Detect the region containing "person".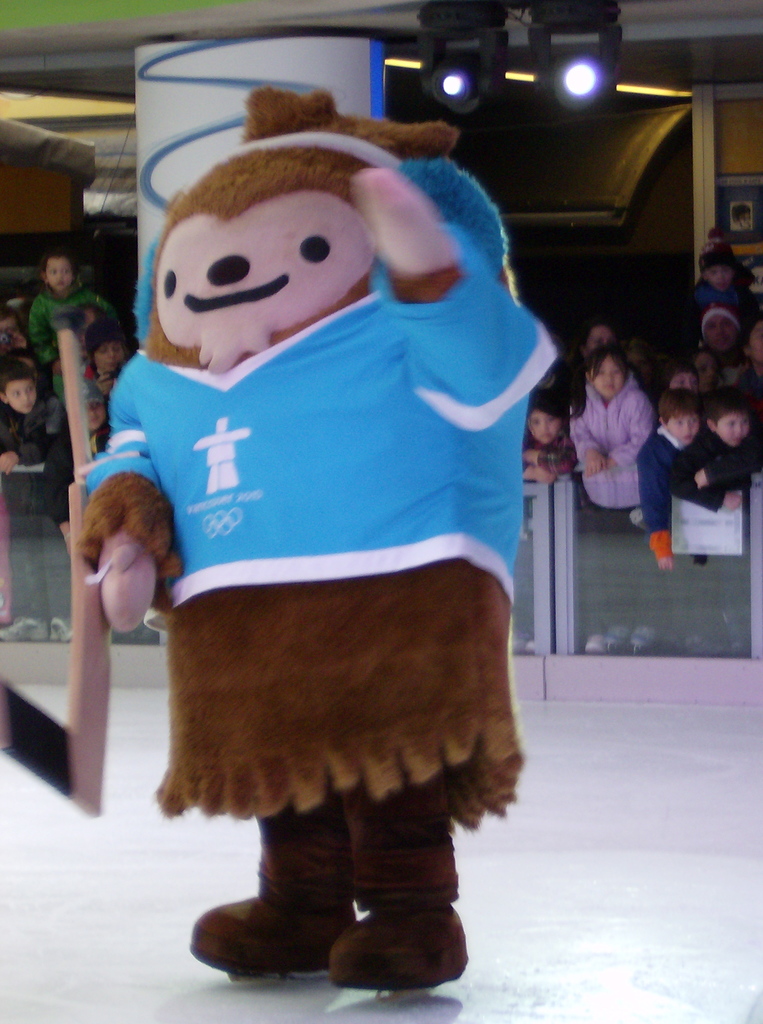
bbox(30, 257, 117, 383).
